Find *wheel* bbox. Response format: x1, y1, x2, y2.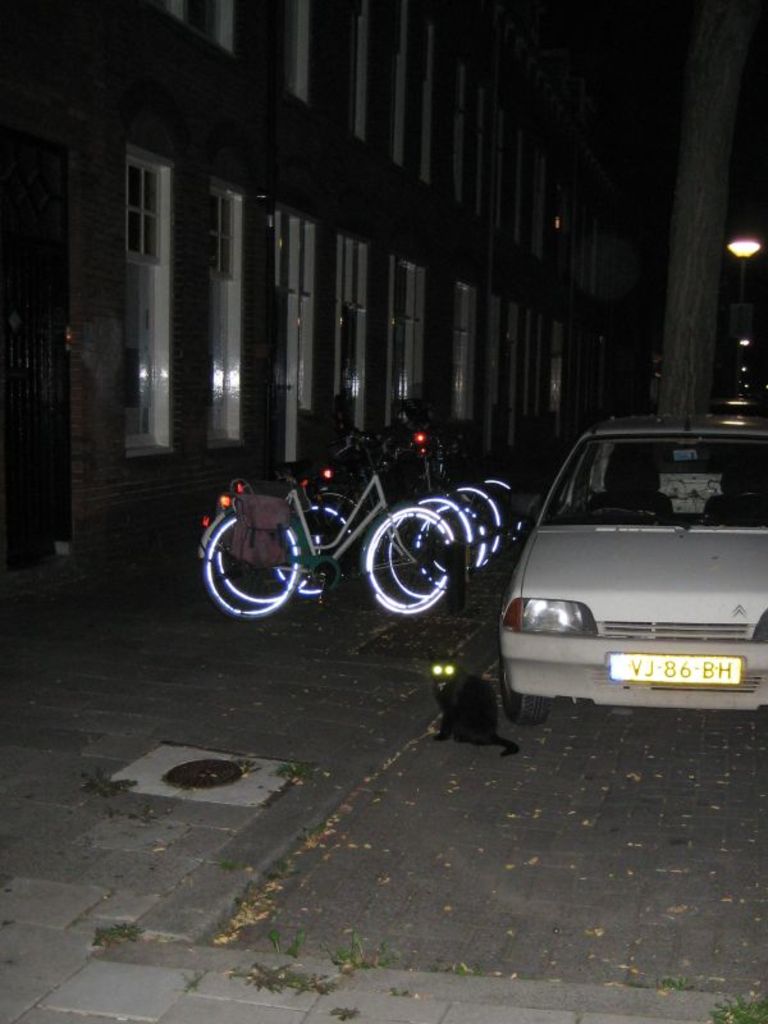
428, 490, 481, 580.
